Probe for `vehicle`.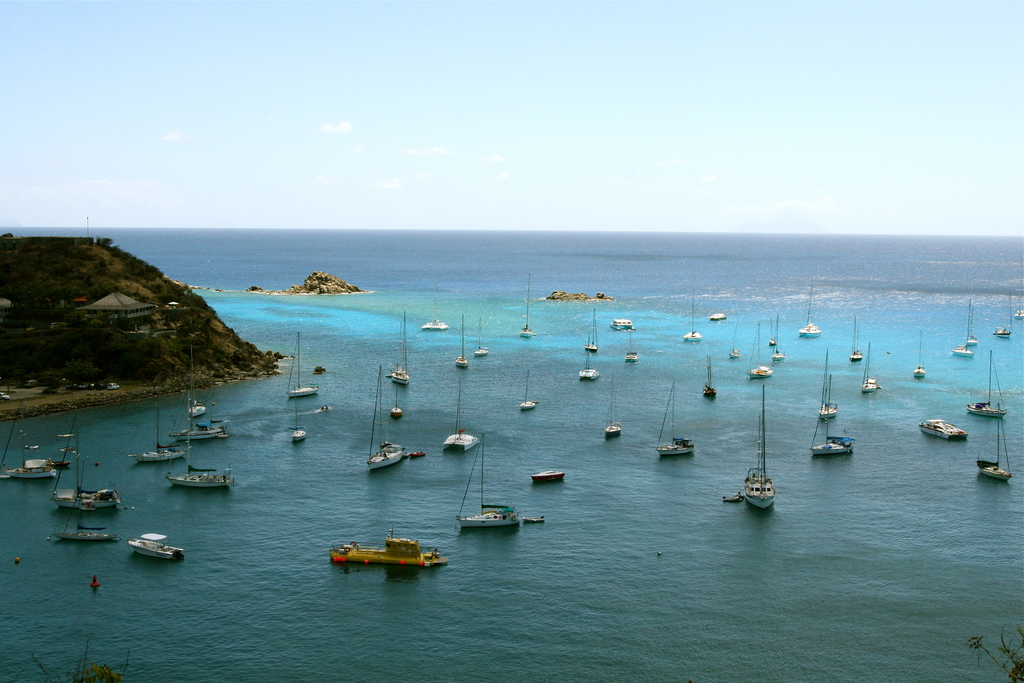
Probe result: locate(4, 406, 58, 477).
